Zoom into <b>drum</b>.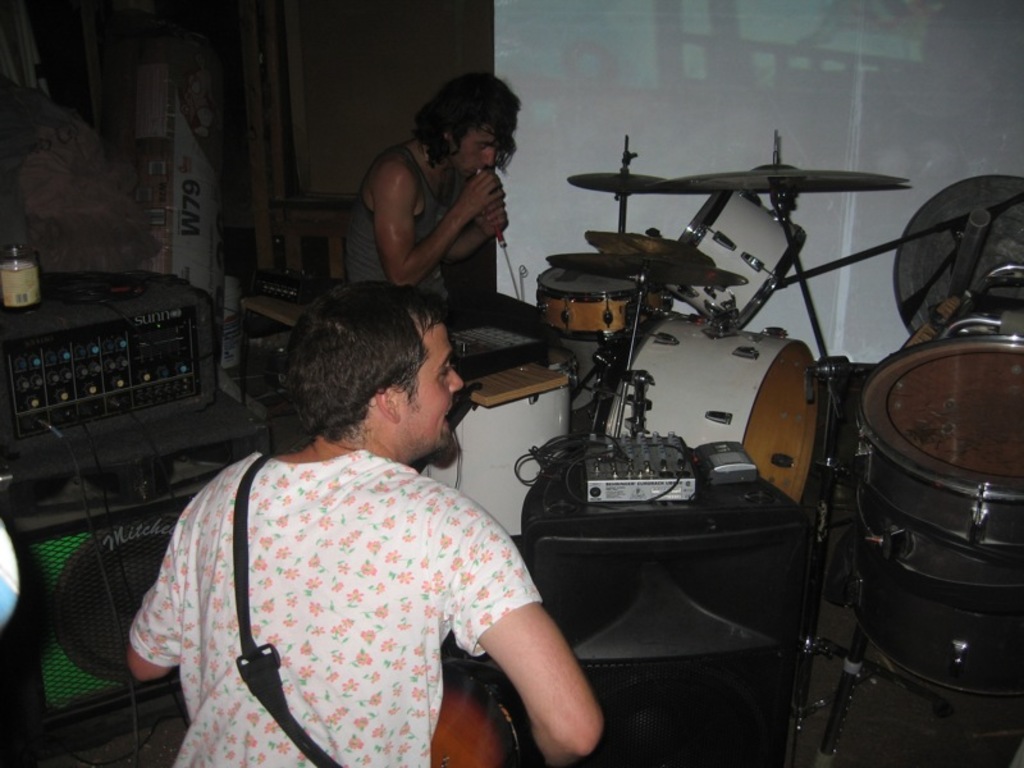
Zoom target: select_region(654, 180, 806, 330).
